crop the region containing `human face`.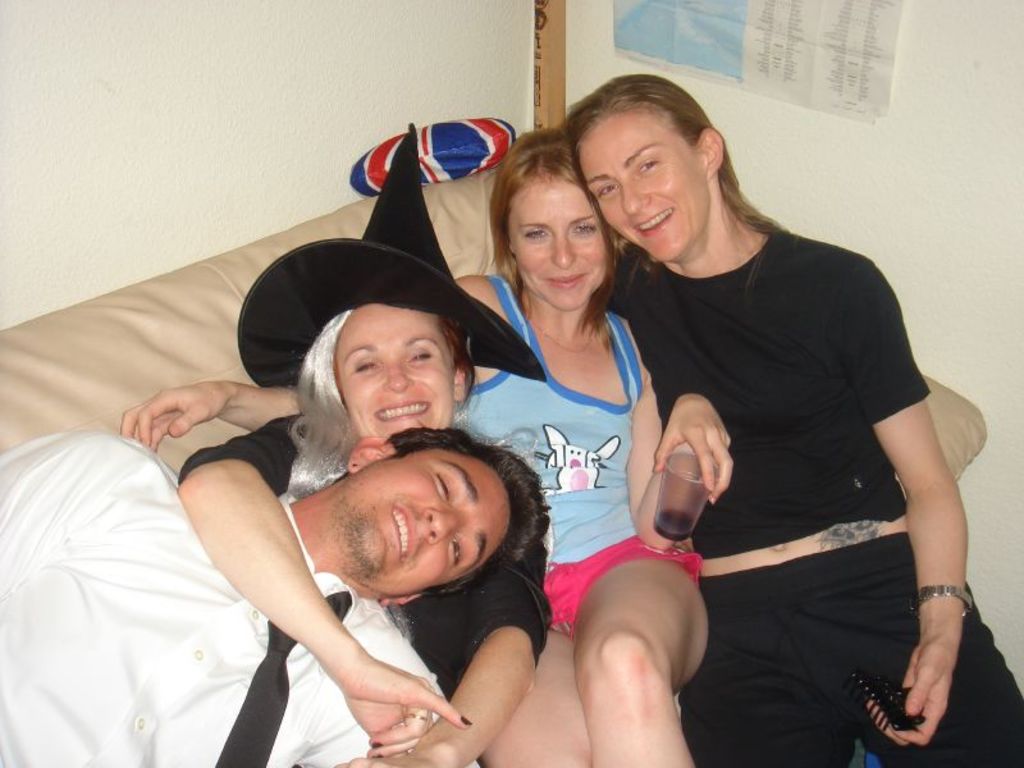
Crop region: x1=342, y1=447, x2=509, y2=595.
